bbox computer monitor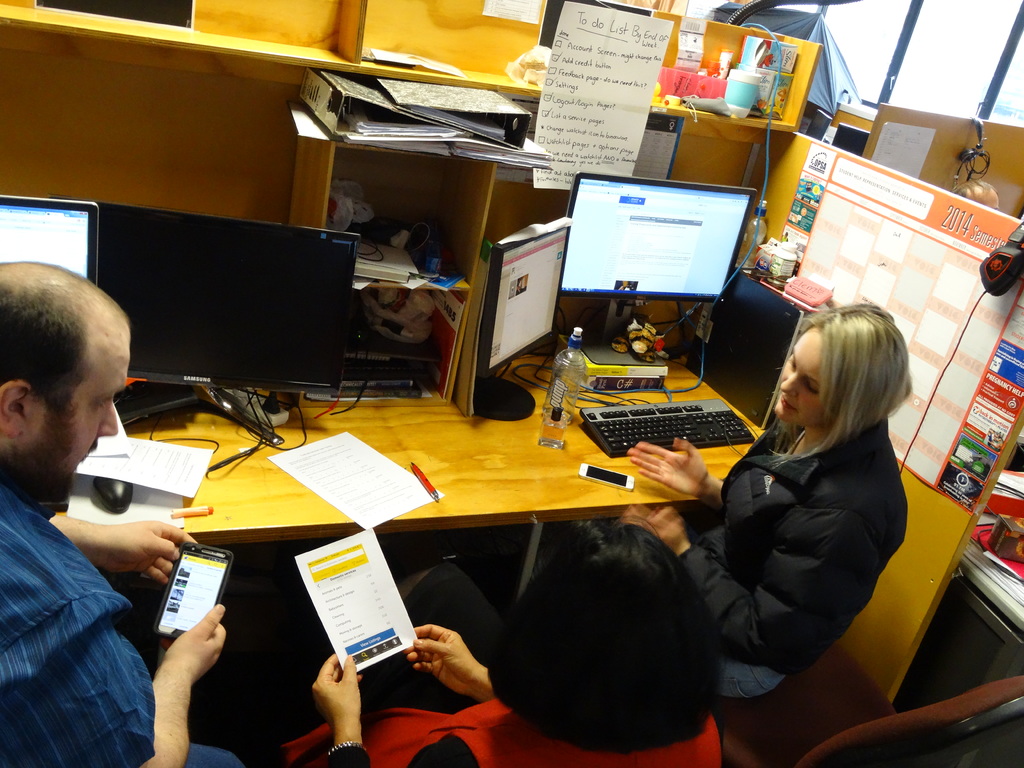
465:214:576:422
